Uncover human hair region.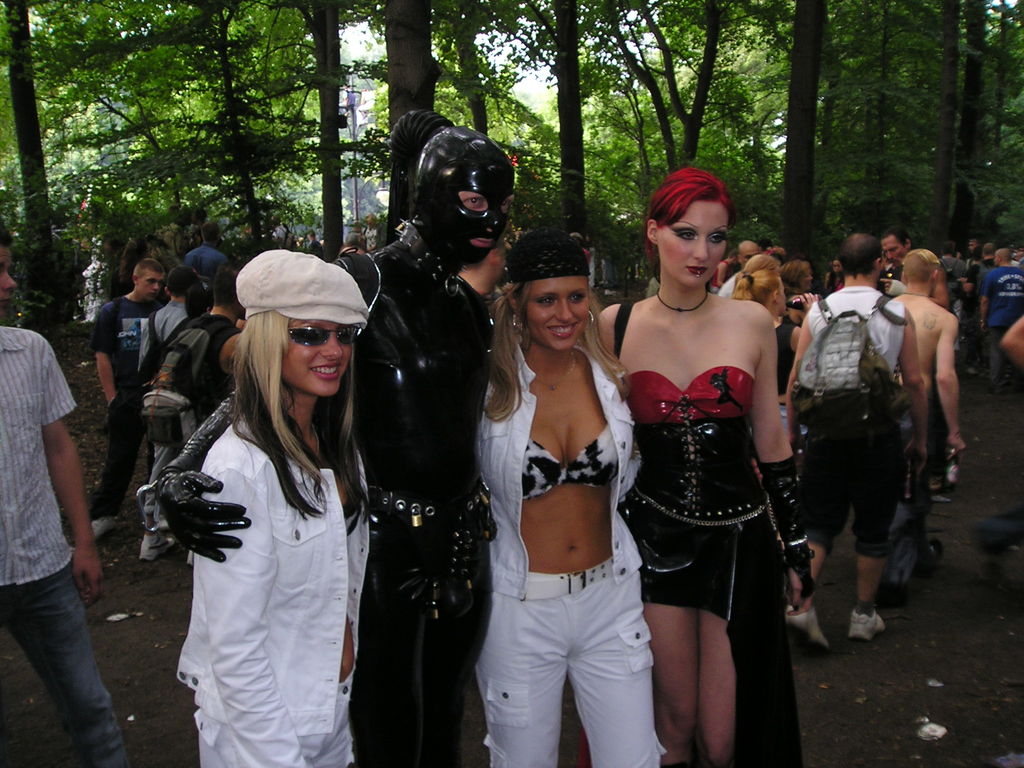
Uncovered: {"left": 229, "top": 307, "right": 369, "bottom": 537}.
